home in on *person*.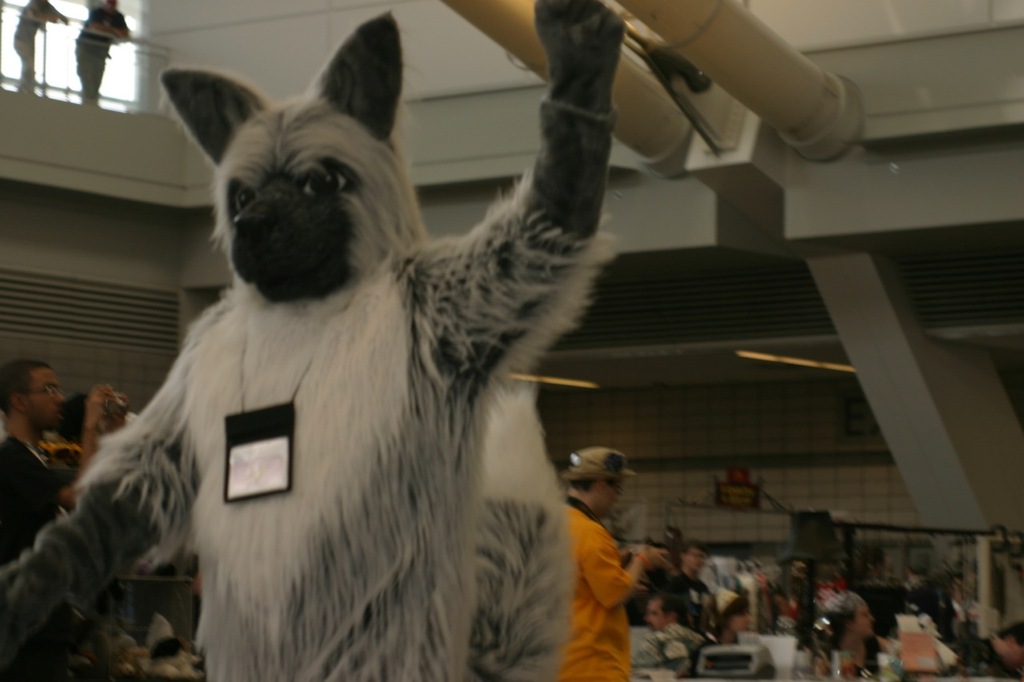
Homed in at BBox(678, 540, 737, 643).
